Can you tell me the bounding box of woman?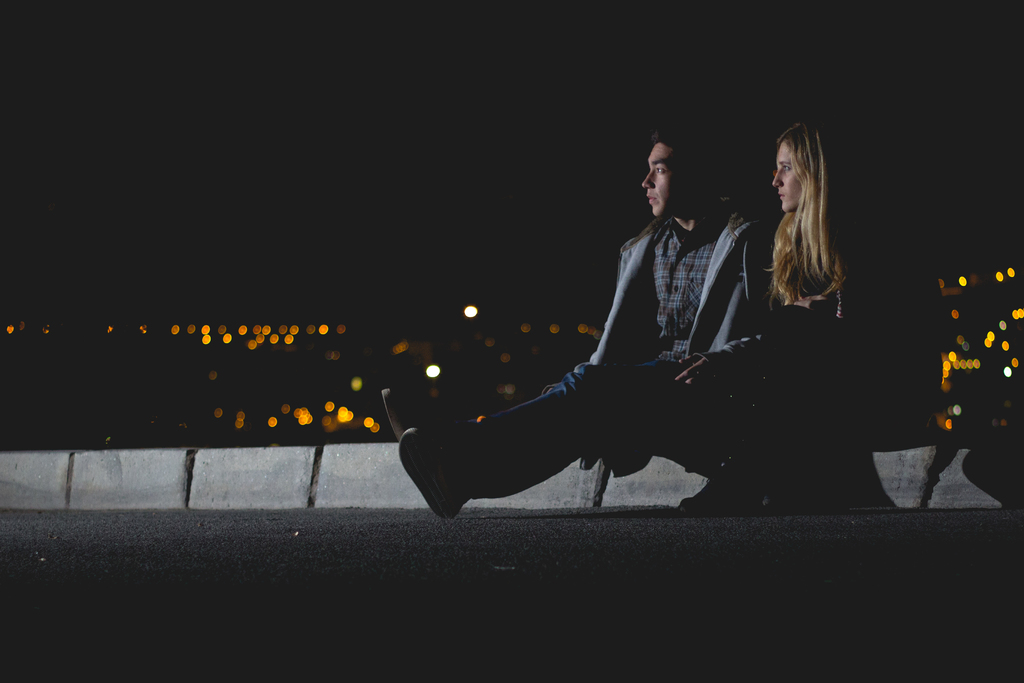
<region>623, 117, 942, 523</region>.
